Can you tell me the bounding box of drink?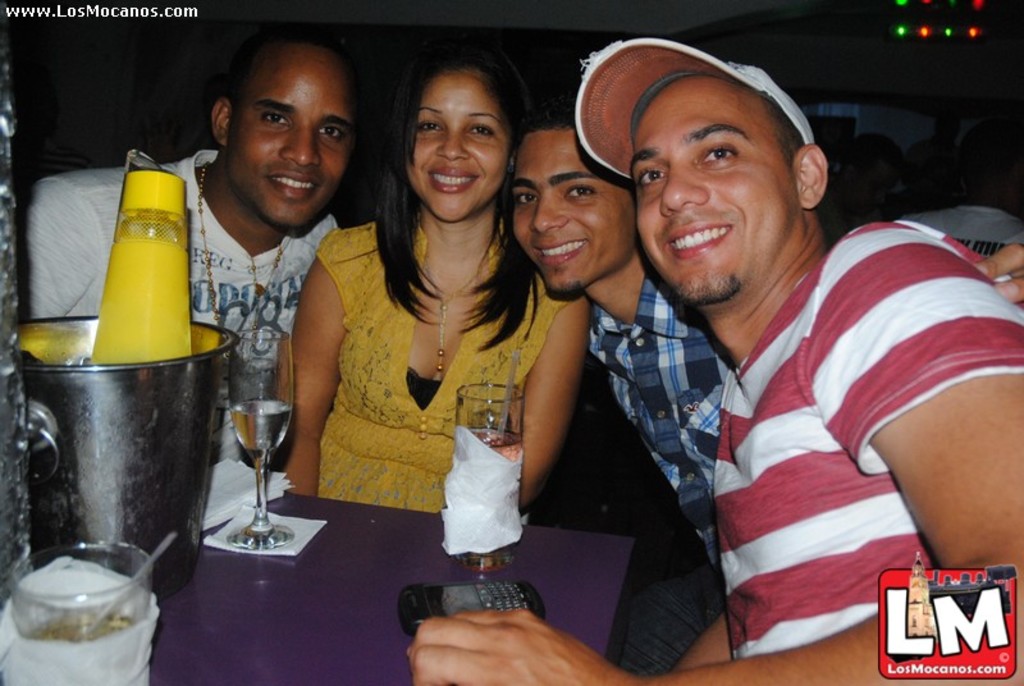
pyautogui.locateOnScreen(461, 380, 515, 576).
